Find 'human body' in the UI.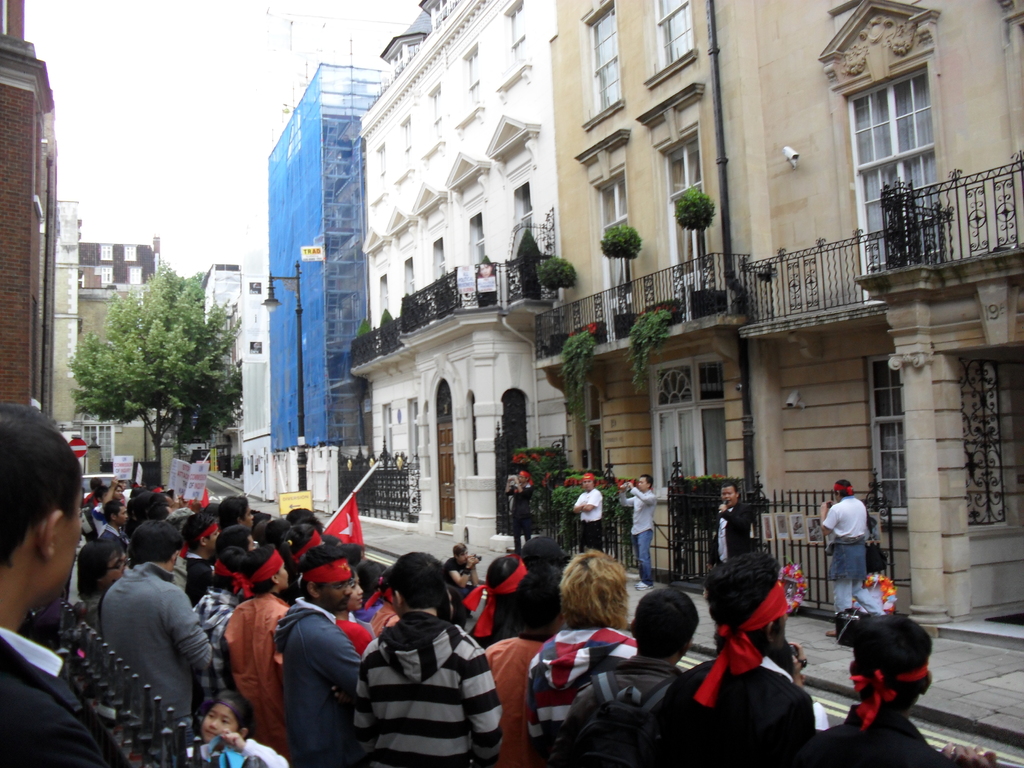
UI element at pyautogui.locateOnScreen(502, 471, 532, 550).
